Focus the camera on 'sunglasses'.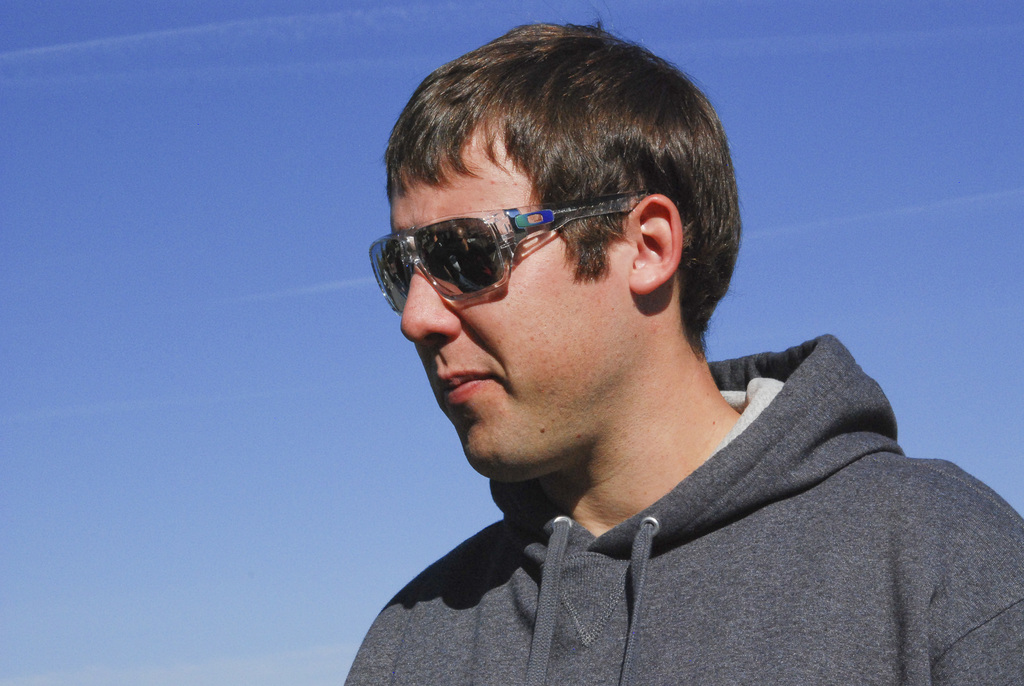
Focus region: 364, 195, 643, 314.
